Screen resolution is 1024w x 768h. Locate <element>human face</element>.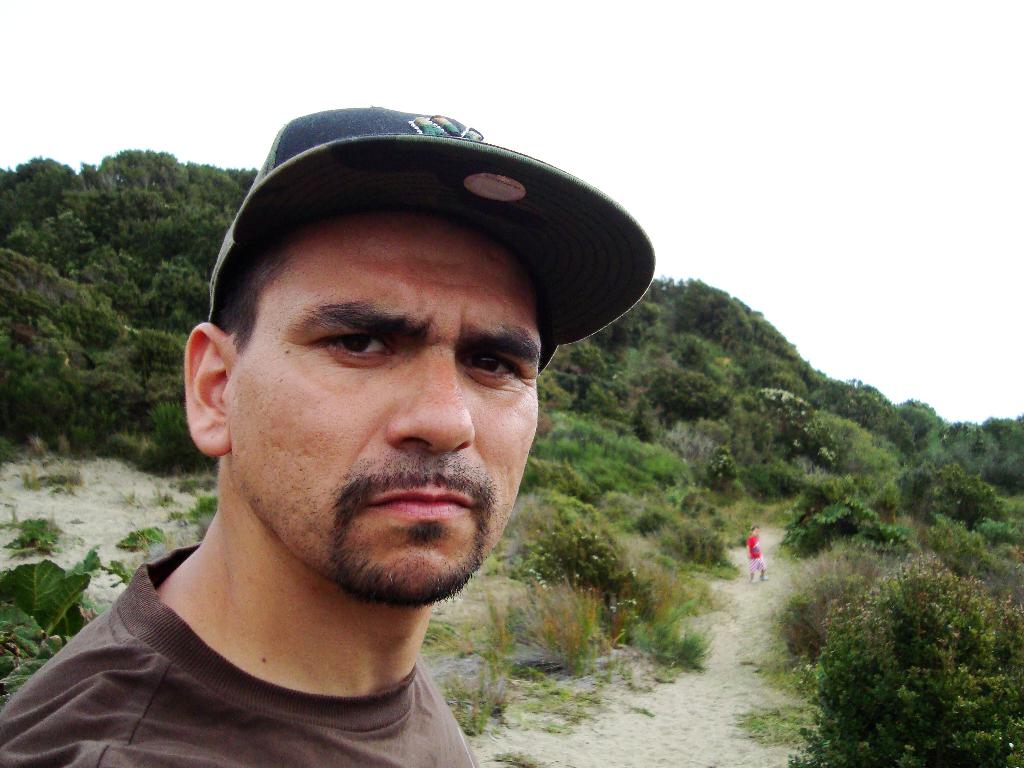
bbox(227, 200, 552, 611).
